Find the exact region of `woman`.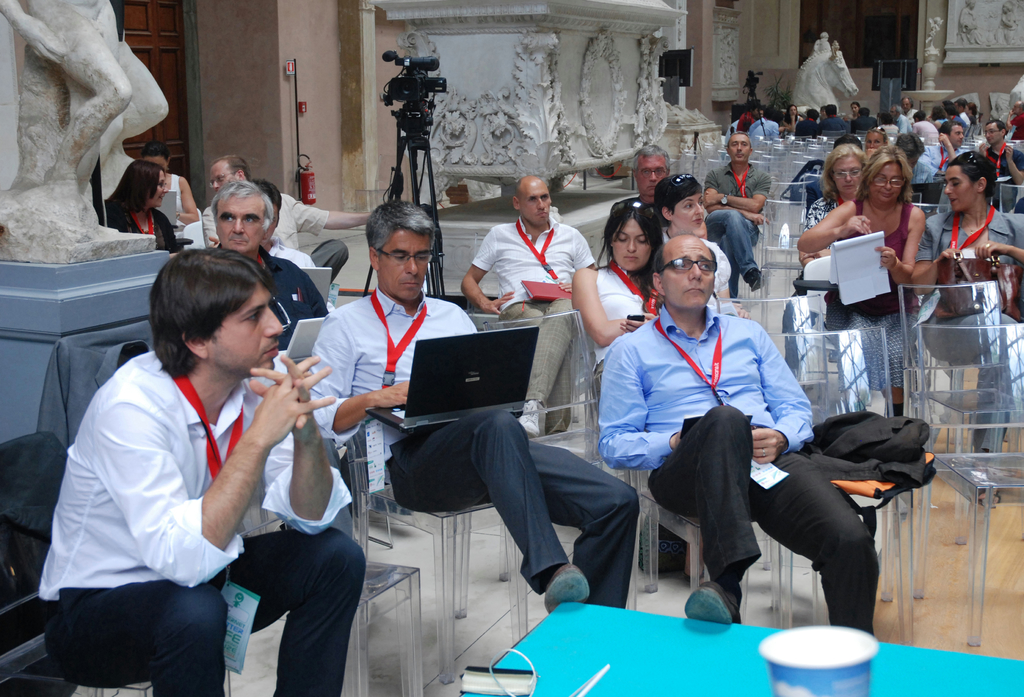
Exact region: 800:143:926:395.
